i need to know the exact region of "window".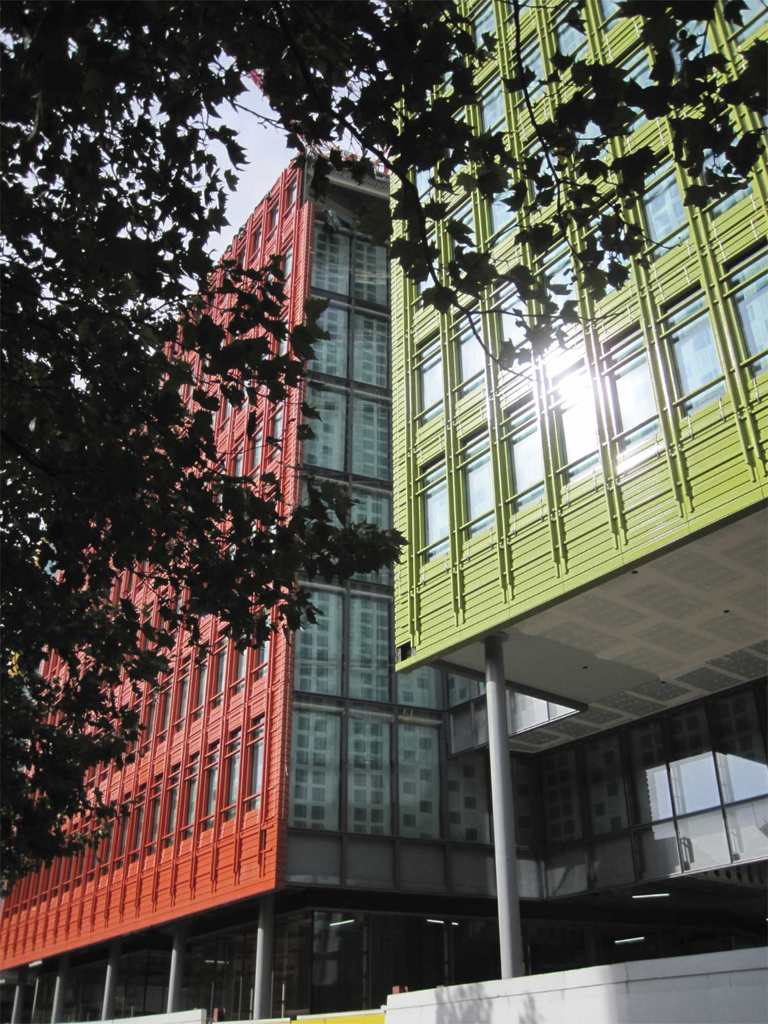
Region: BBox(484, 278, 525, 366).
